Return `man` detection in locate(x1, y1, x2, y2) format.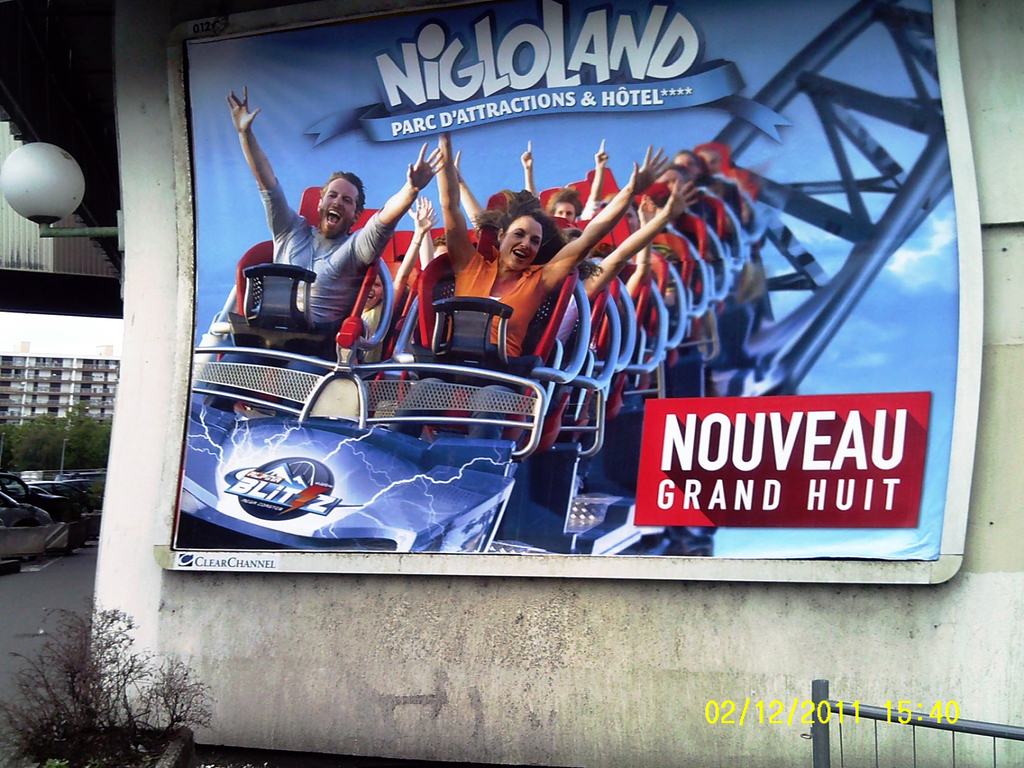
locate(695, 146, 767, 233).
